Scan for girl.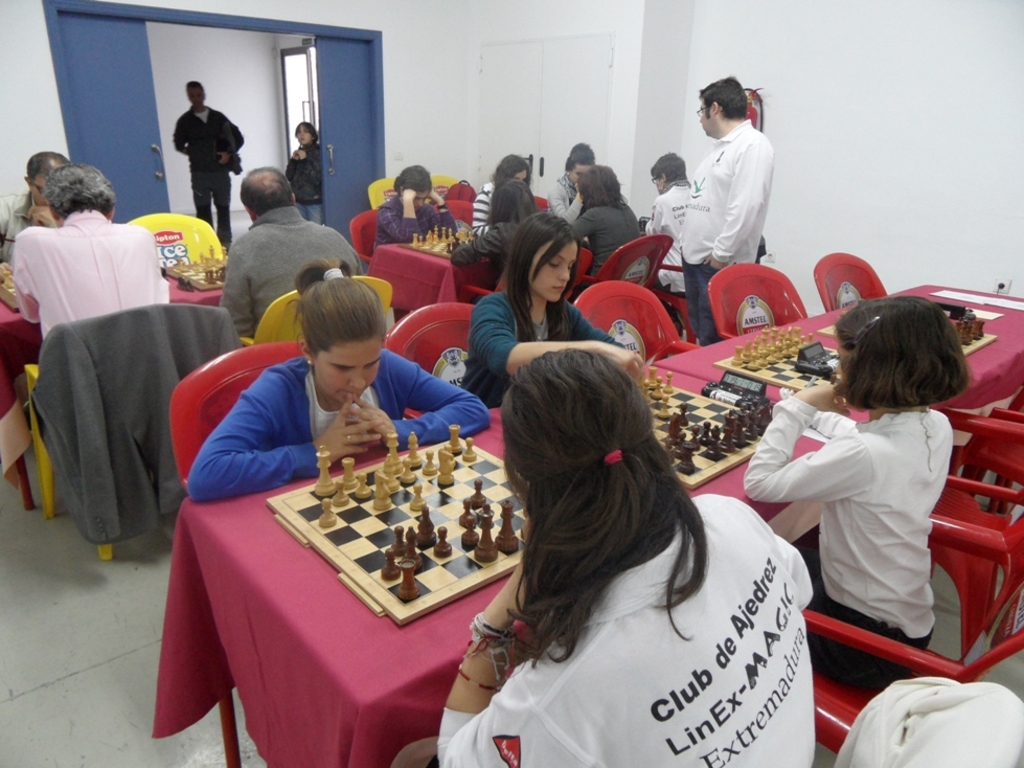
Scan result: box(545, 141, 594, 212).
